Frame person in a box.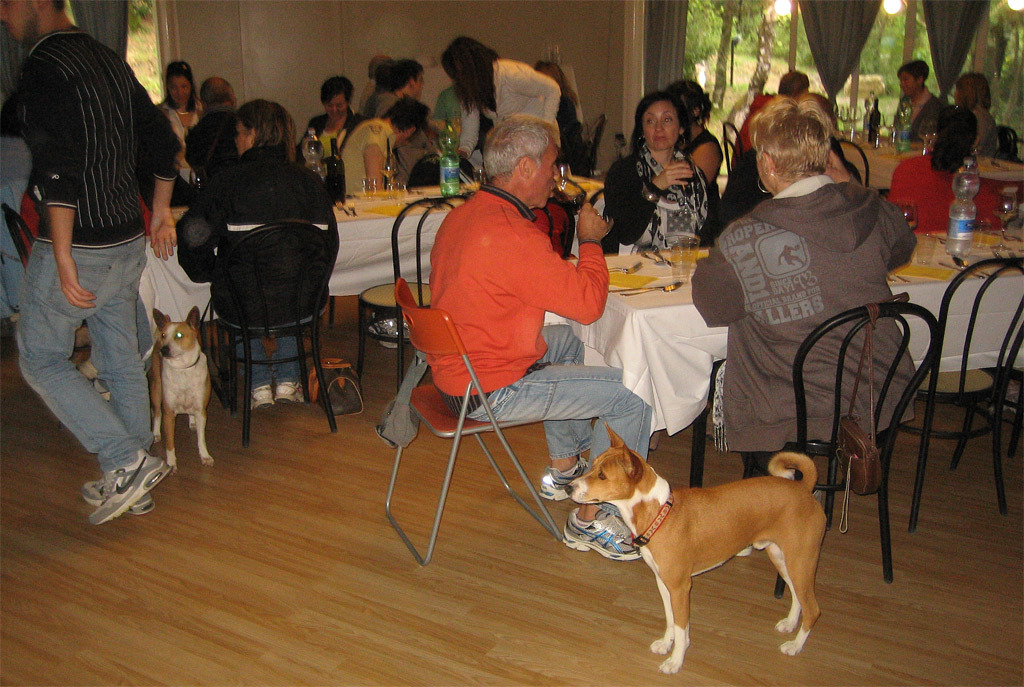
crop(337, 95, 425, 198).
